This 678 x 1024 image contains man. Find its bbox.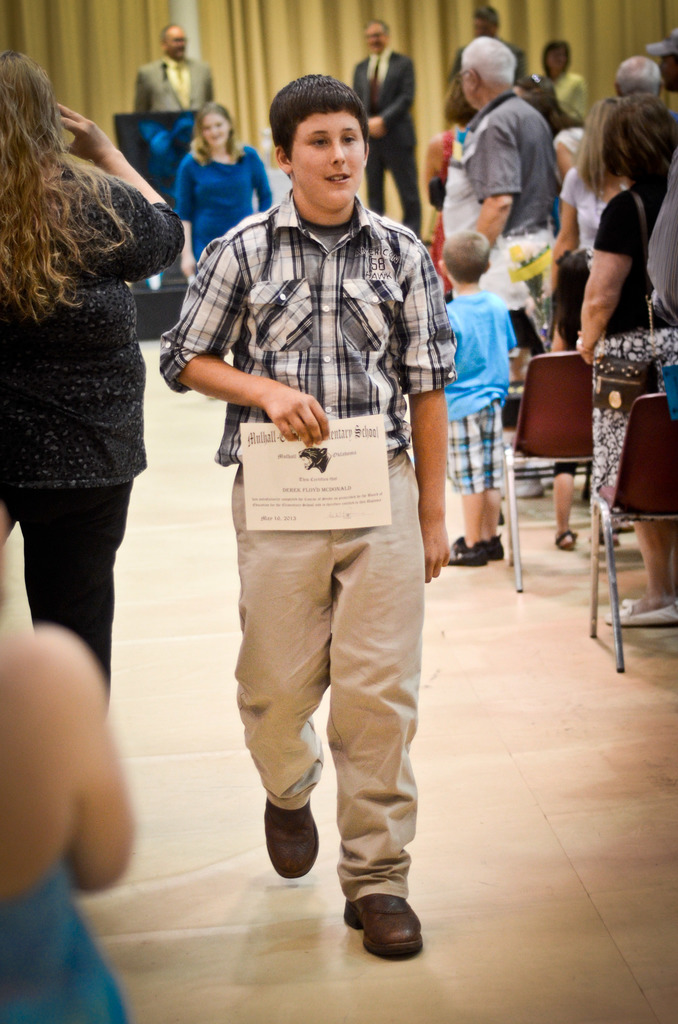
435:46:575:273.
